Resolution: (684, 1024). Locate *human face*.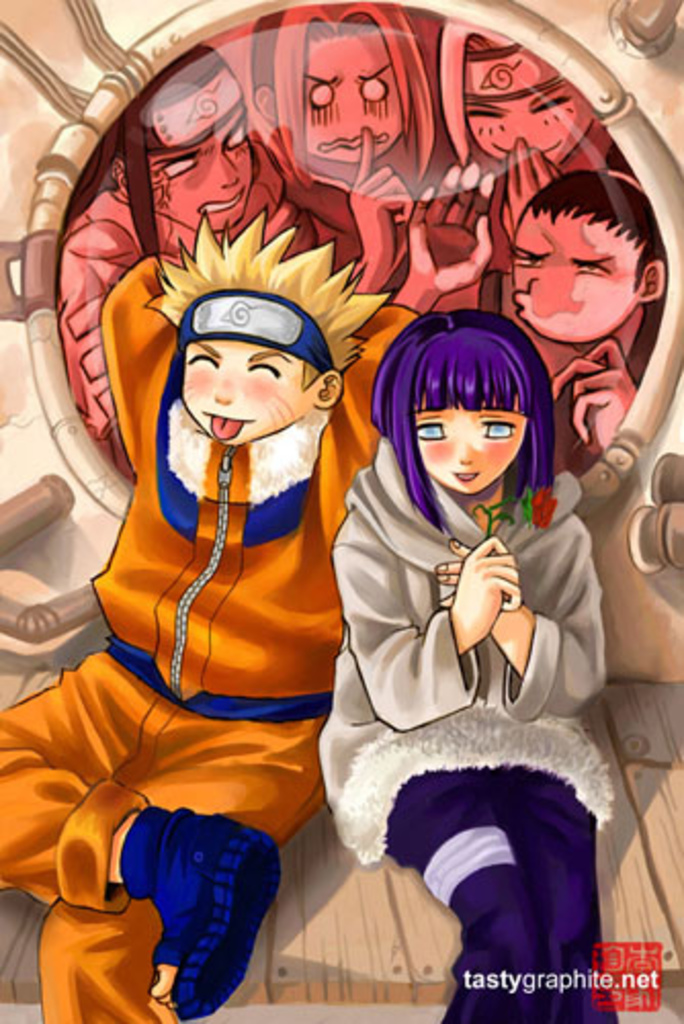
418 408 524 494.
